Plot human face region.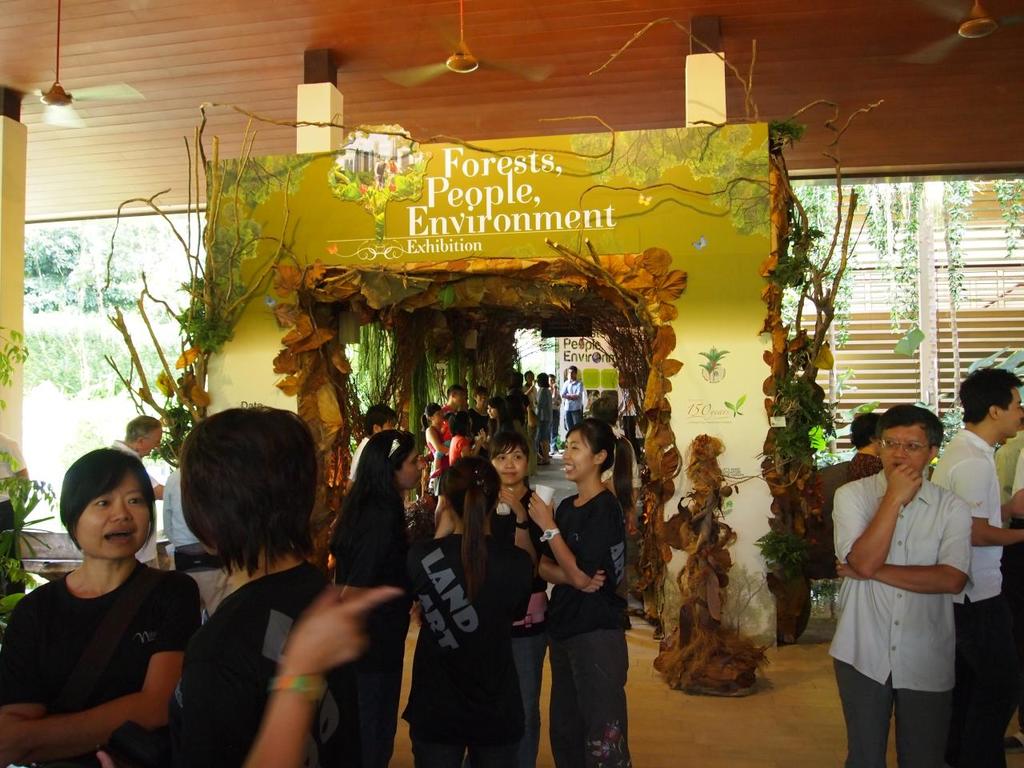
Plotted at detection(378, 414, 397, 431).
